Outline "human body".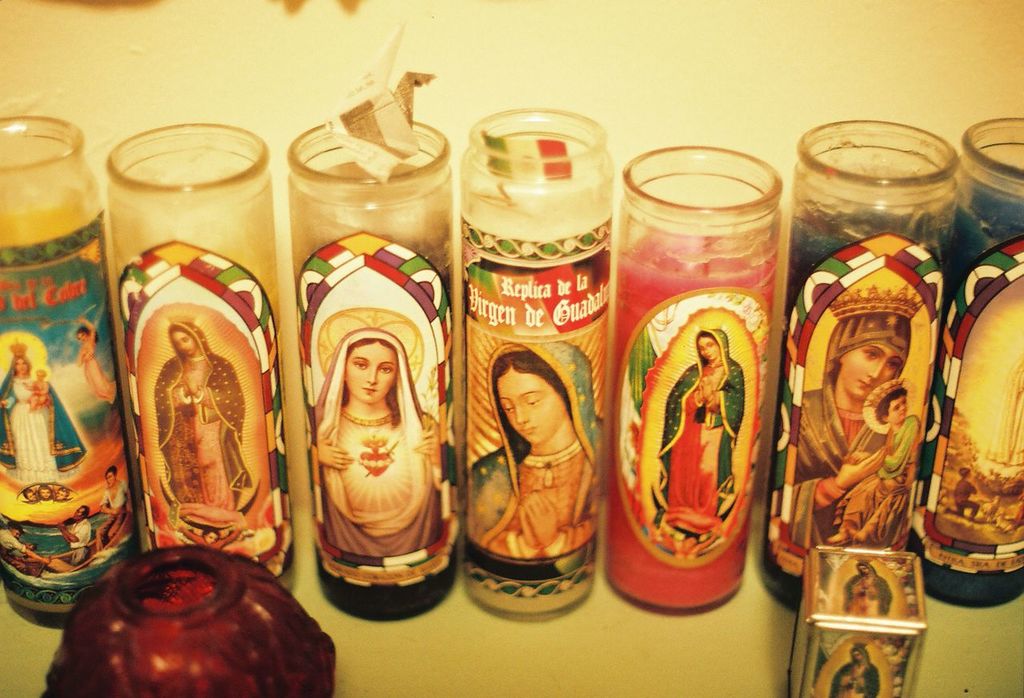
Outline: rect(178, 521, 242, 548).
